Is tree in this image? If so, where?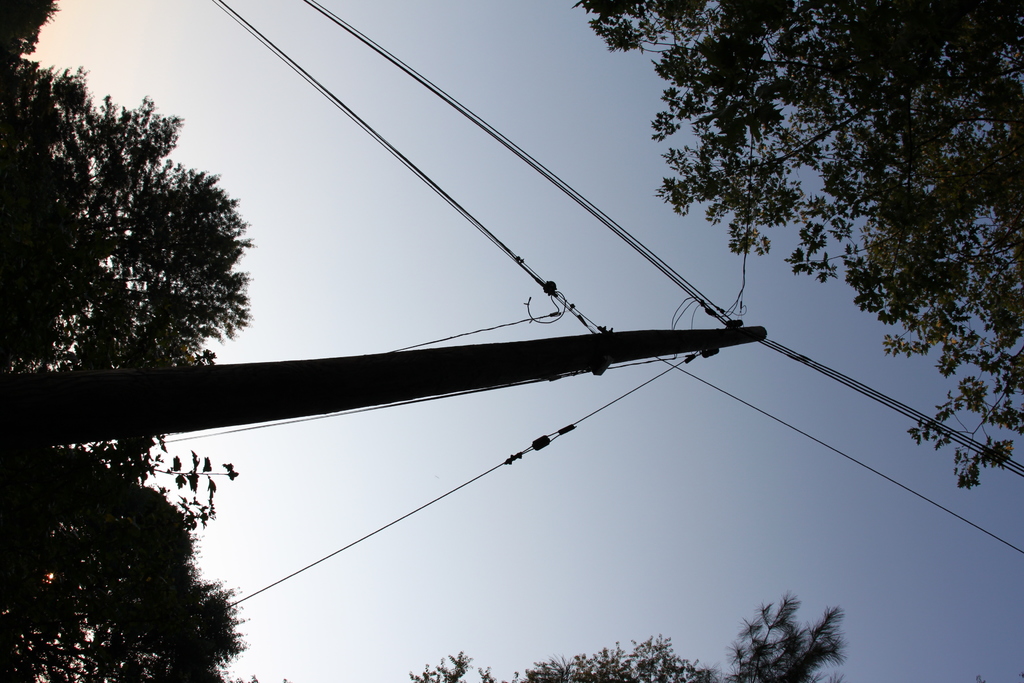
Yes, at (0,432,279,682).
